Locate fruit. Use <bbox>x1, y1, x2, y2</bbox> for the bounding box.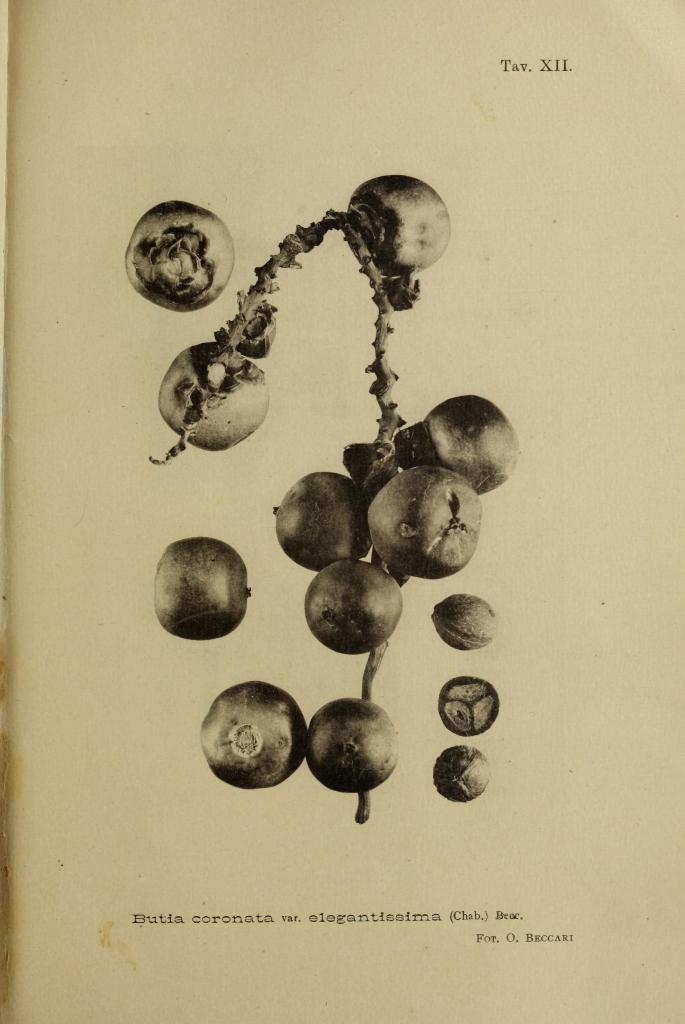
<bbox>433, 596, 499, 652</bbox>.
